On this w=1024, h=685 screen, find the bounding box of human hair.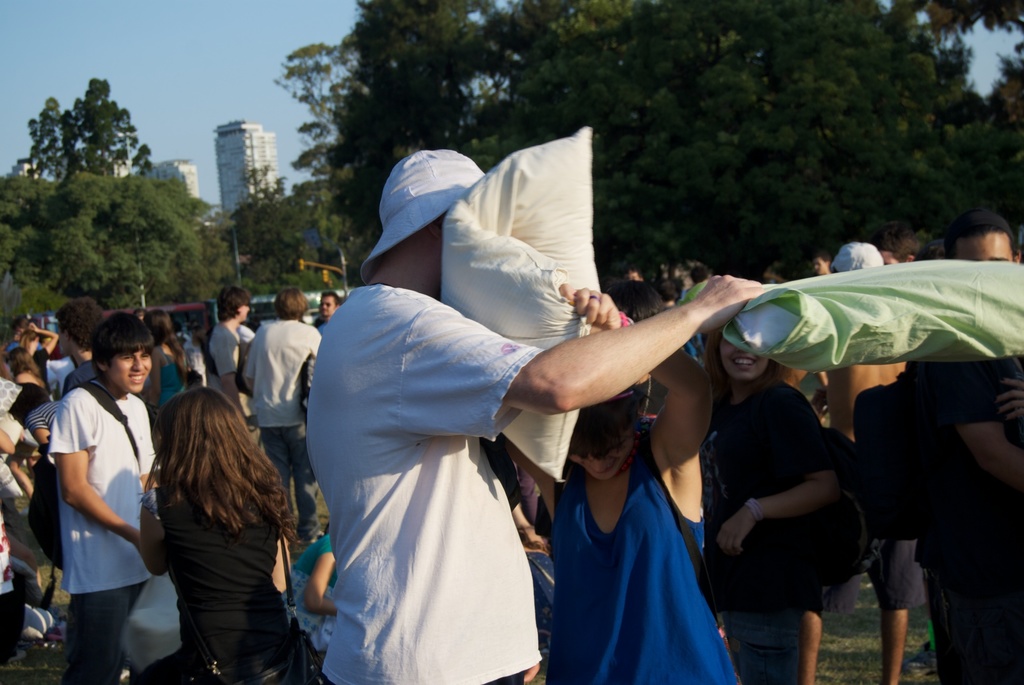
Bounding box: box(281, 282, 317, 323).
